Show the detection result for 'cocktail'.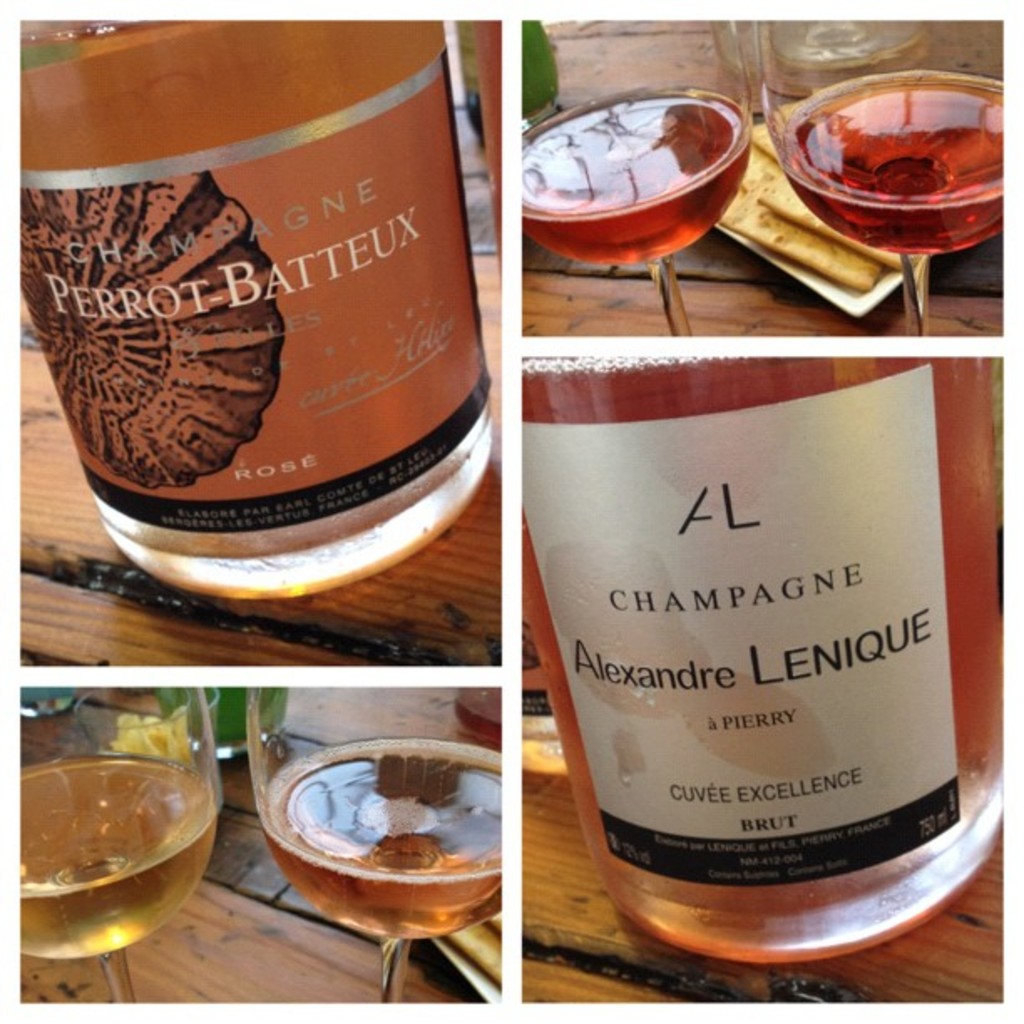
241:688:505:999.
